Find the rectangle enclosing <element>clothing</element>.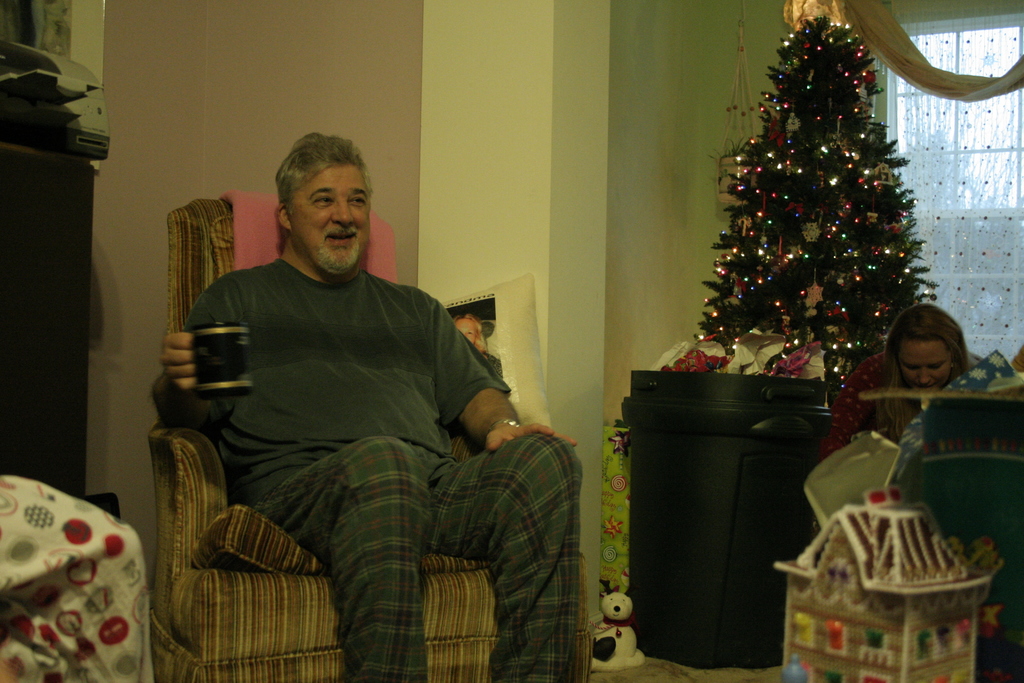
<region>886, 348, 1023, 477</region>.
